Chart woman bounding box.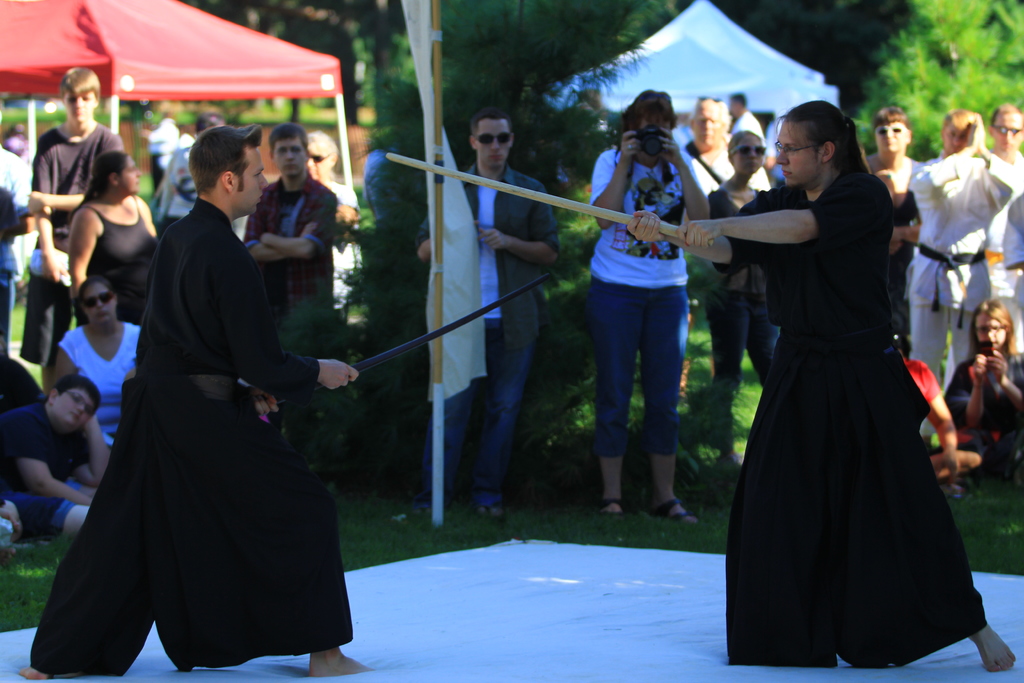
Charted: [x1=586, y1=85, x2=715, y2=534].
